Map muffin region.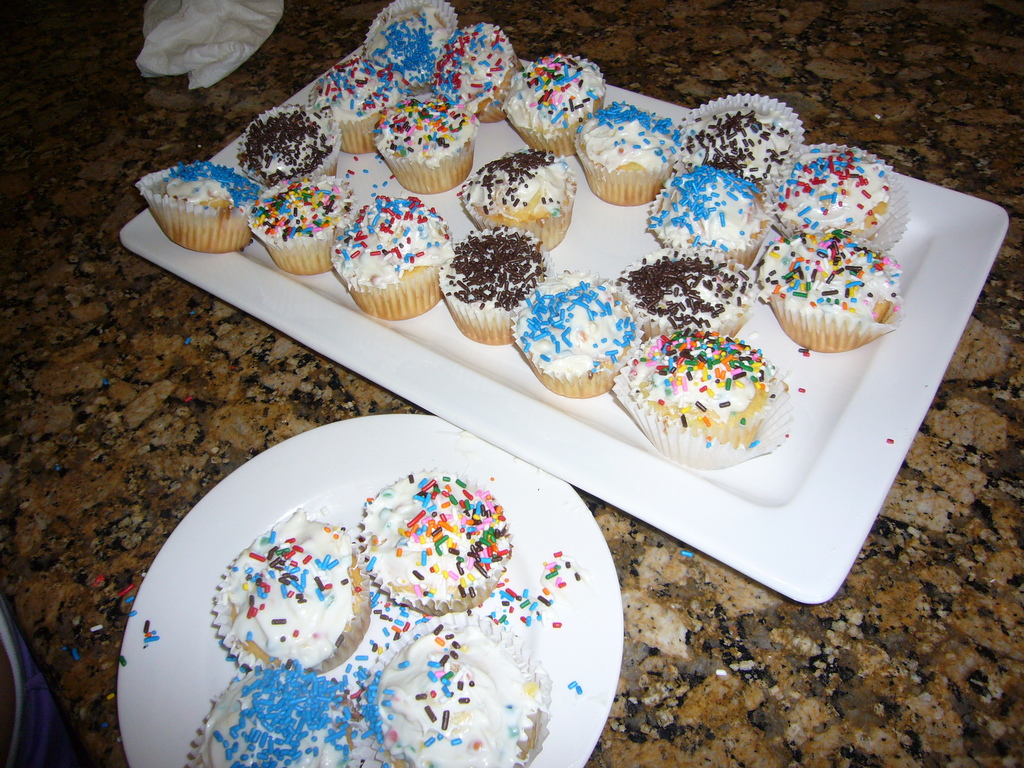
Mapped to select_region(367, 90, 476, 196).
